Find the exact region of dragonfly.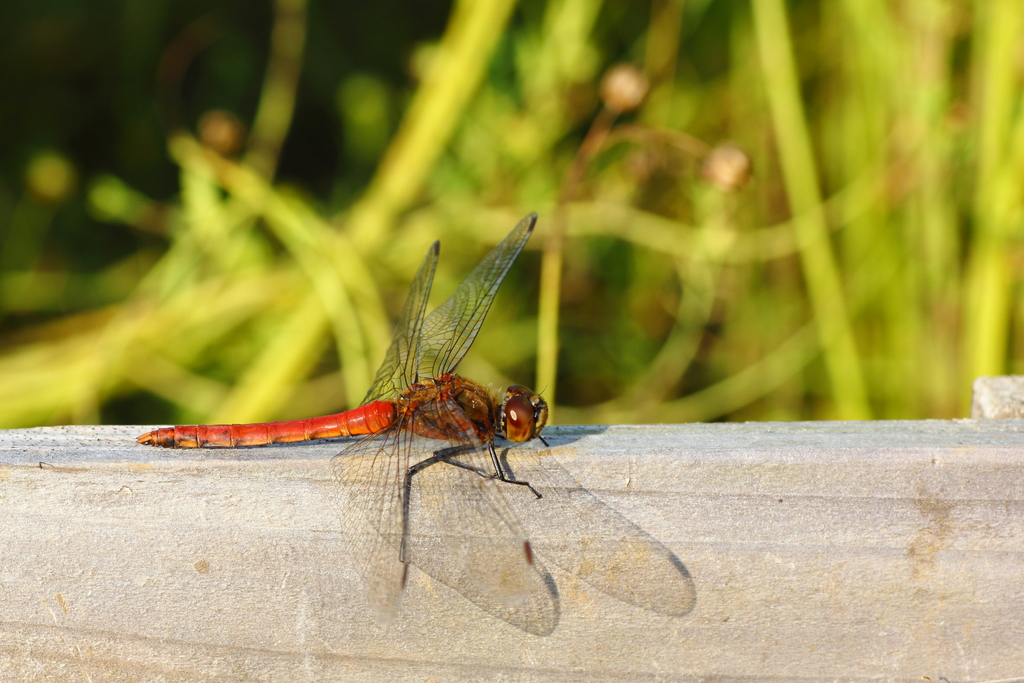
Exact region: x1=137 y1=210 x2=698 y2=638.
